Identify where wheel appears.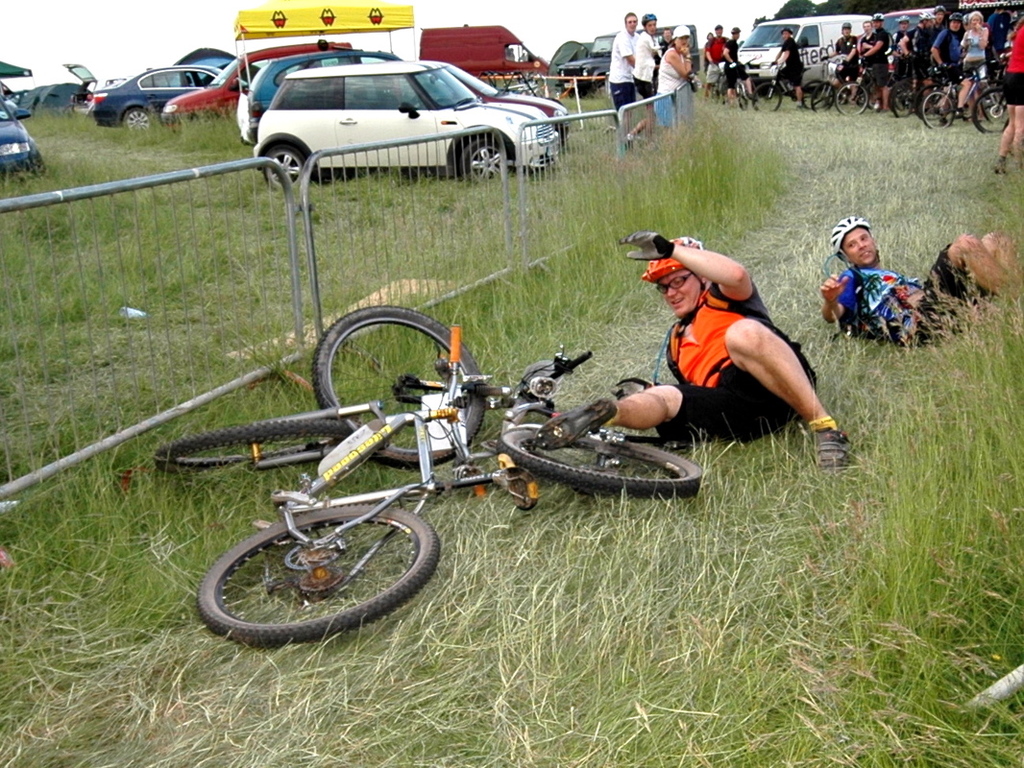
Appears at rect(121, 110, 148, 130).
